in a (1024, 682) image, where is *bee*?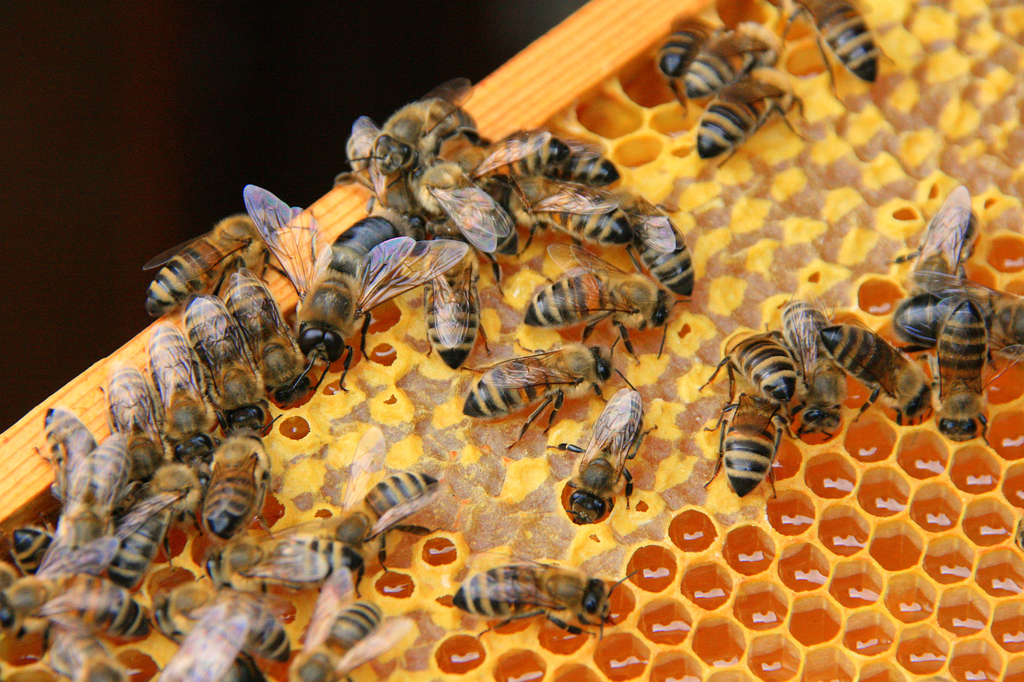
box=[464, 117, 561, 185].
